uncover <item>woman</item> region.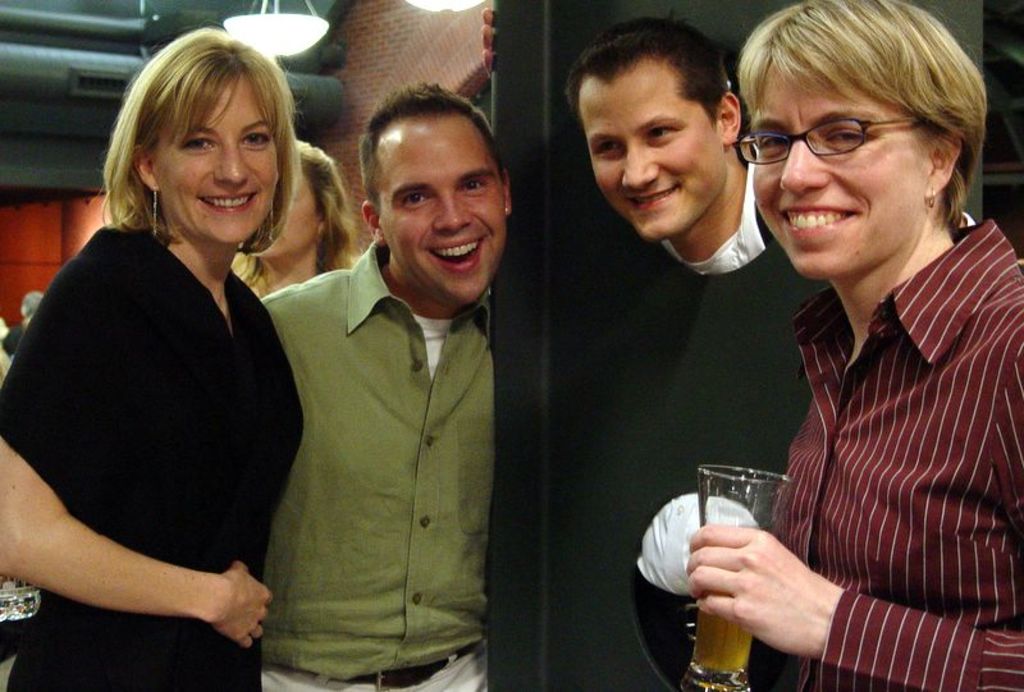
Uncovered: select_region(228, 146, 381, 303).
